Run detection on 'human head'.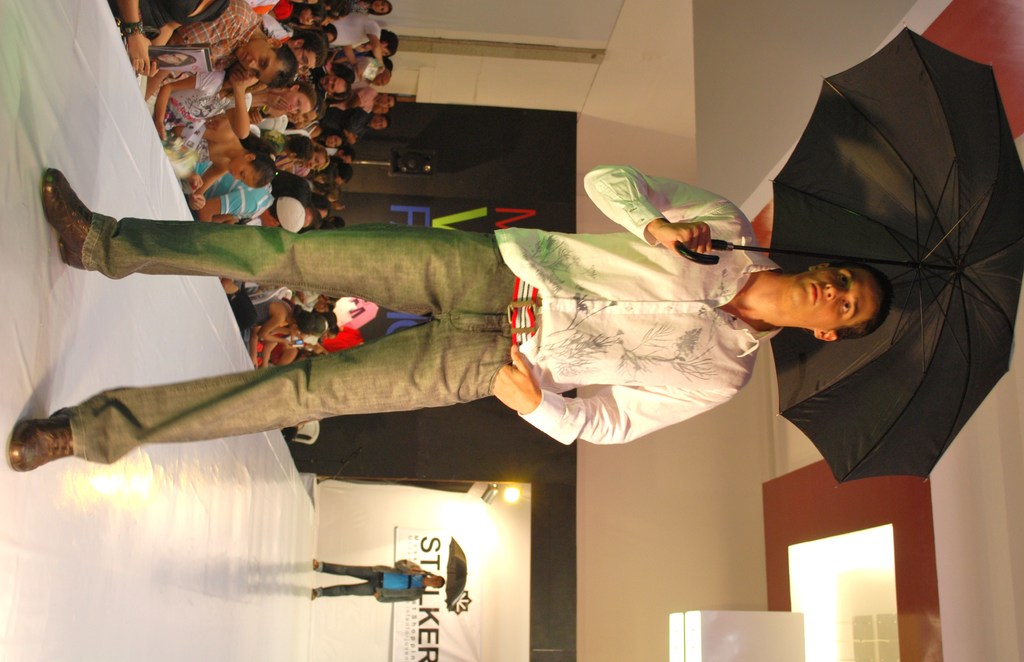
Result: rect(763, 249, 904, 345).
